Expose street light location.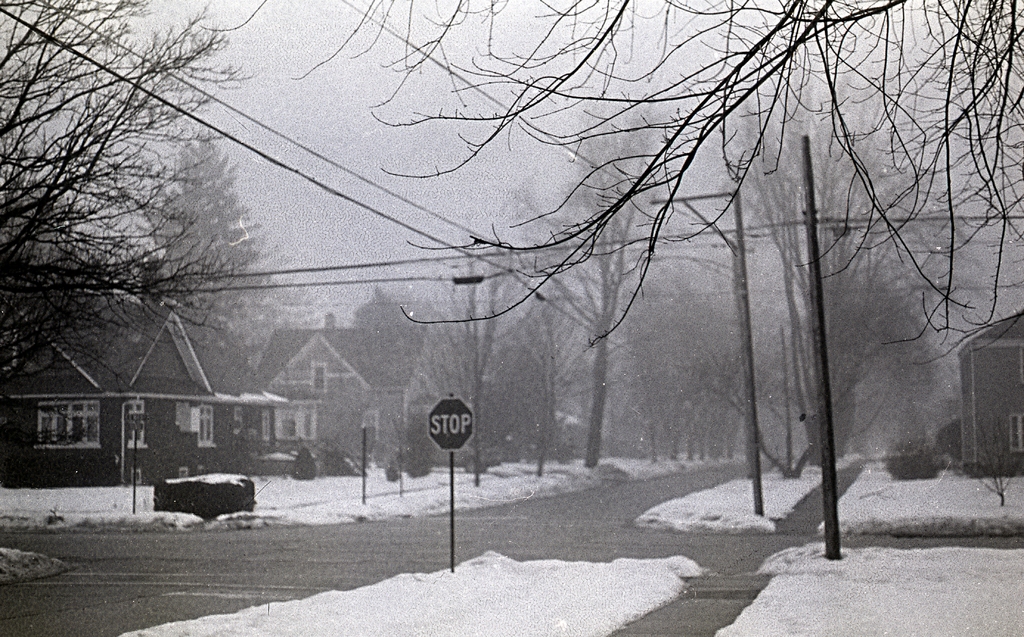
Exposed at Rect(646, 186, 760, 515).
